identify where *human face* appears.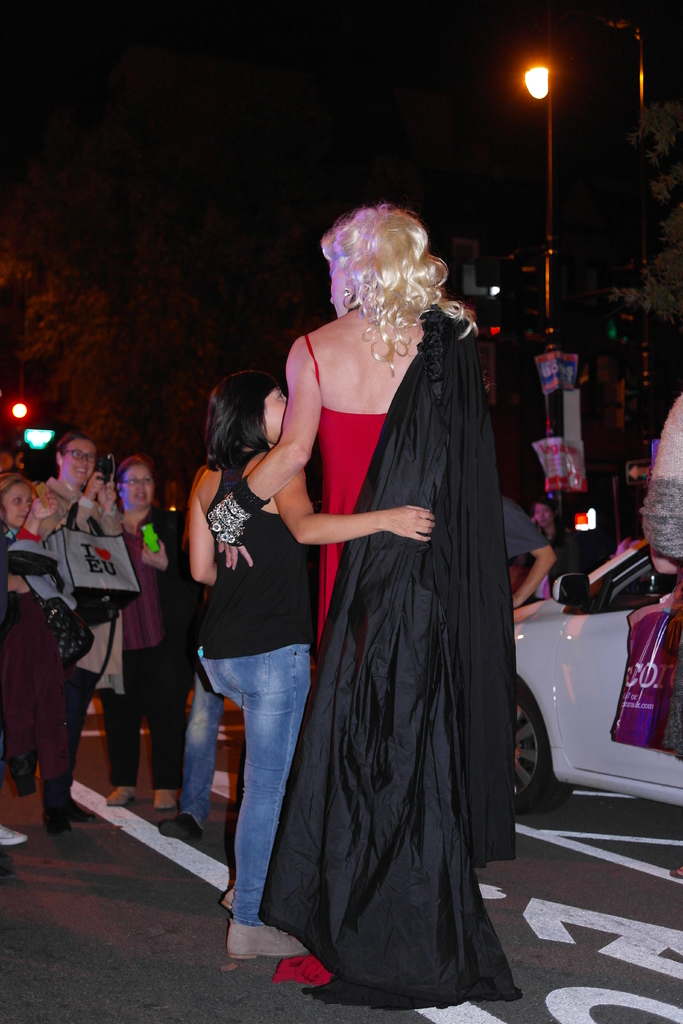
Appears at pyautogui.locateOnScreen(58, 438, 99, 482).
